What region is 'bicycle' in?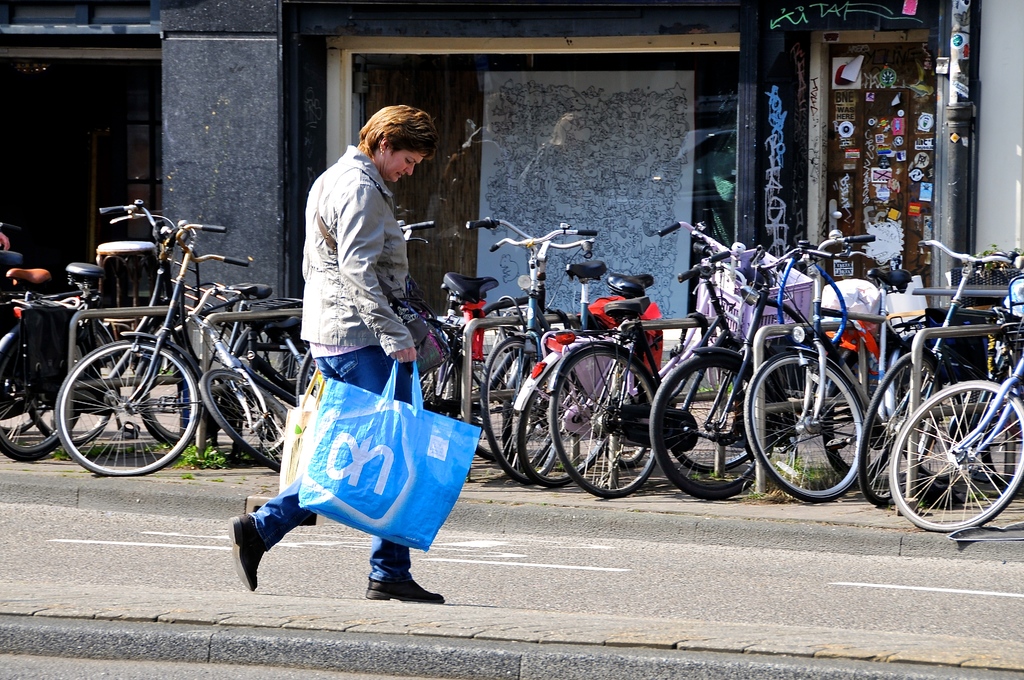
x1=0 y1=264 x2=85 y2=355.
